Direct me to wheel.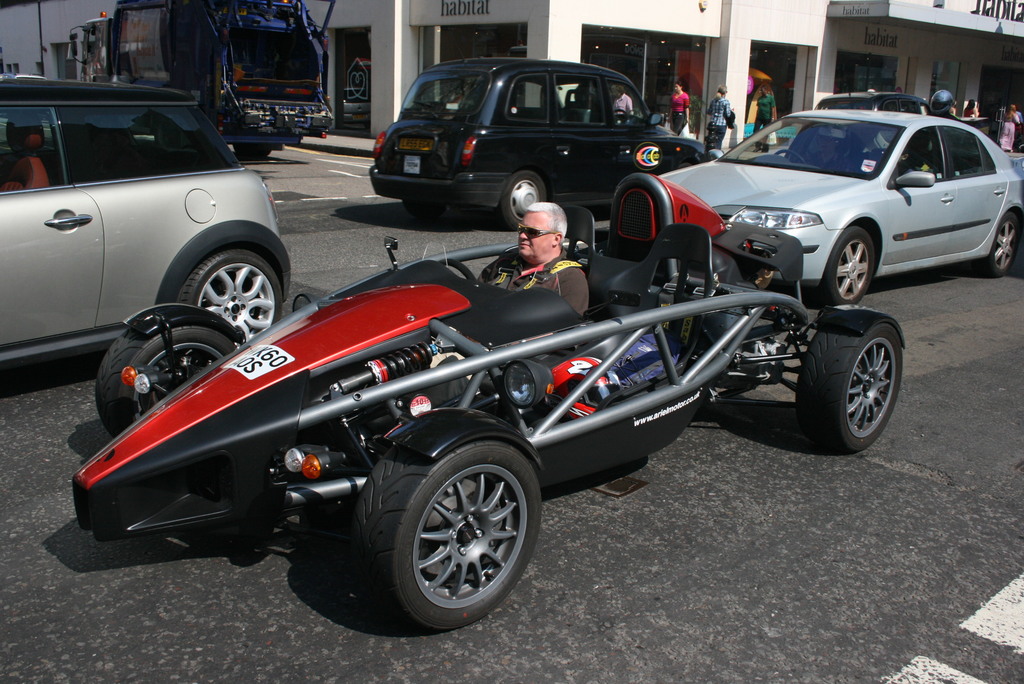
Direction: crop(97, 302, 230, 435).
